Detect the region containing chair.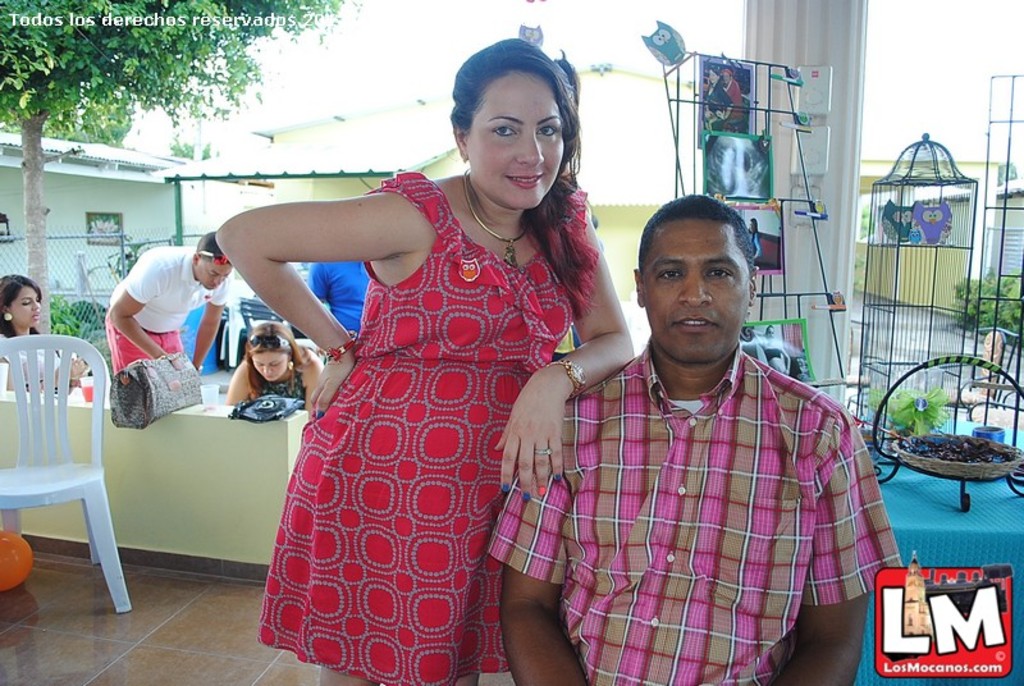
4,331,123,626.
